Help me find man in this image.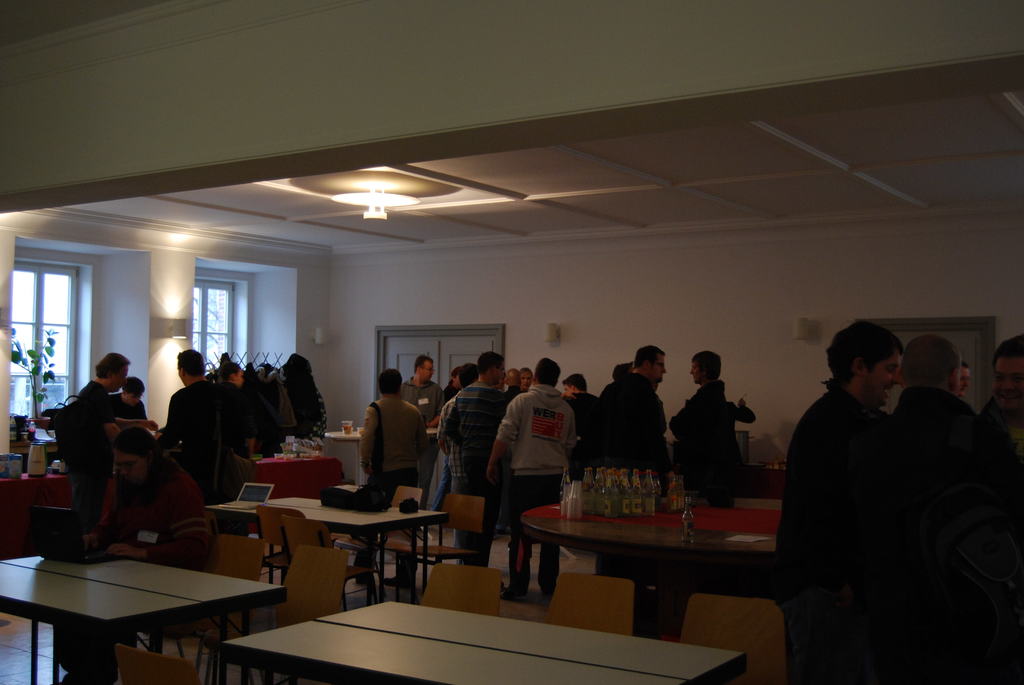
Found it: 671,349,735,514.
